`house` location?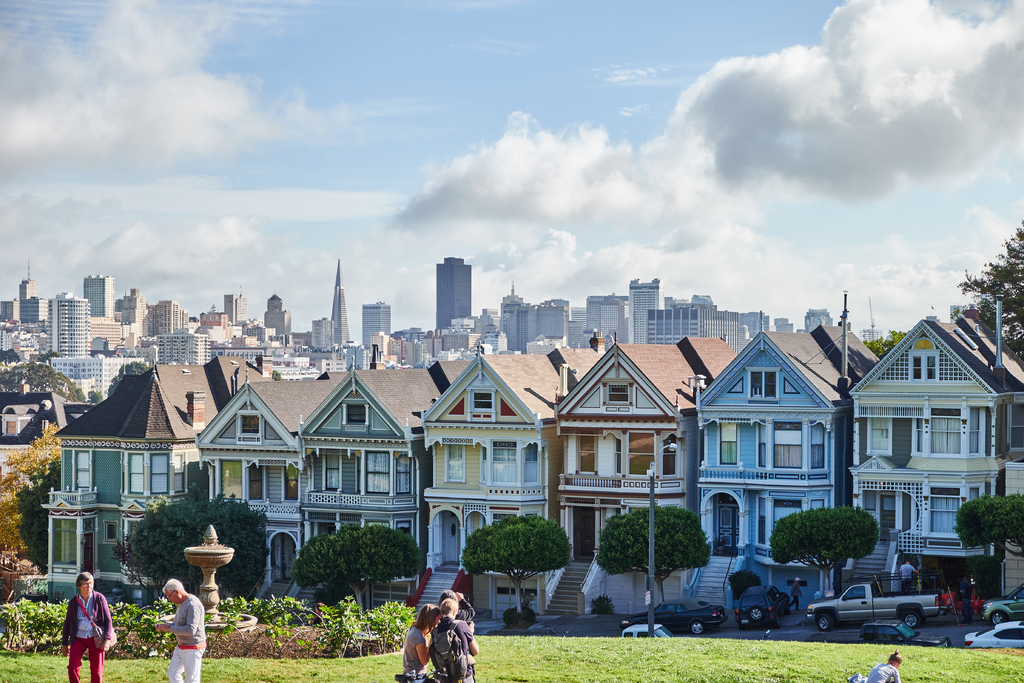
{"x1": 847, "y1": 314, "x2": 1016, "y2": 558}
